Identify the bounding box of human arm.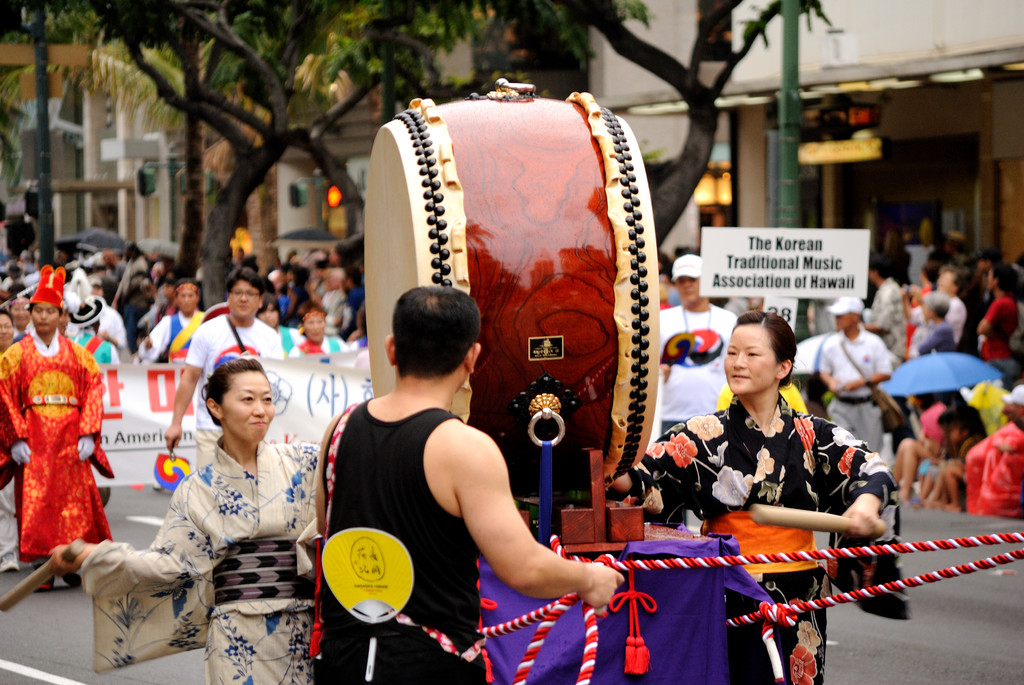
Rect(610, 407, 737, 503).
